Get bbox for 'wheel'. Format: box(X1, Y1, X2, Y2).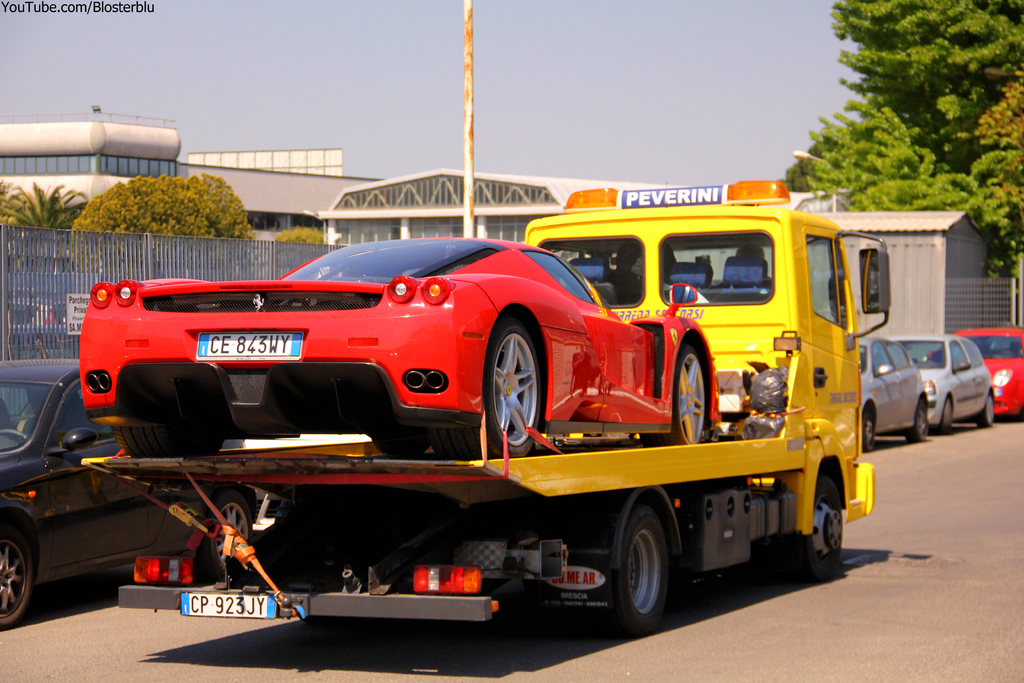
box(981, 390, 997, 424).
